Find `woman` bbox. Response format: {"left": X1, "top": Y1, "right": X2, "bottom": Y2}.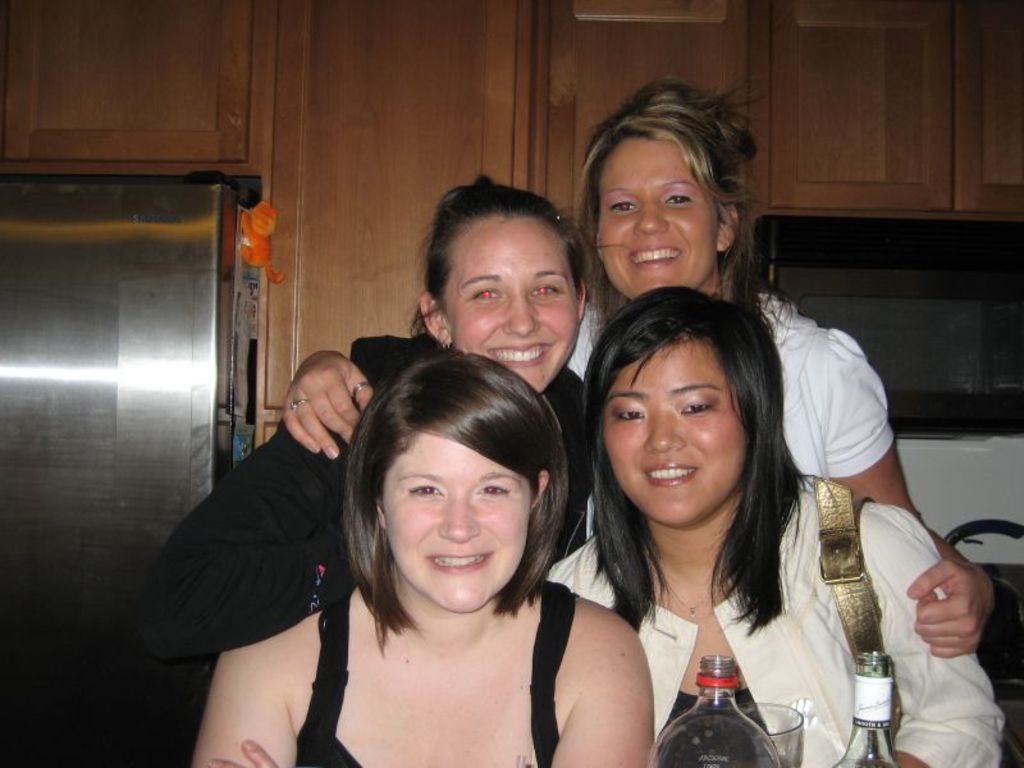
{"left": 279, "top": 77, "right": 991, "bottom": 658}.
